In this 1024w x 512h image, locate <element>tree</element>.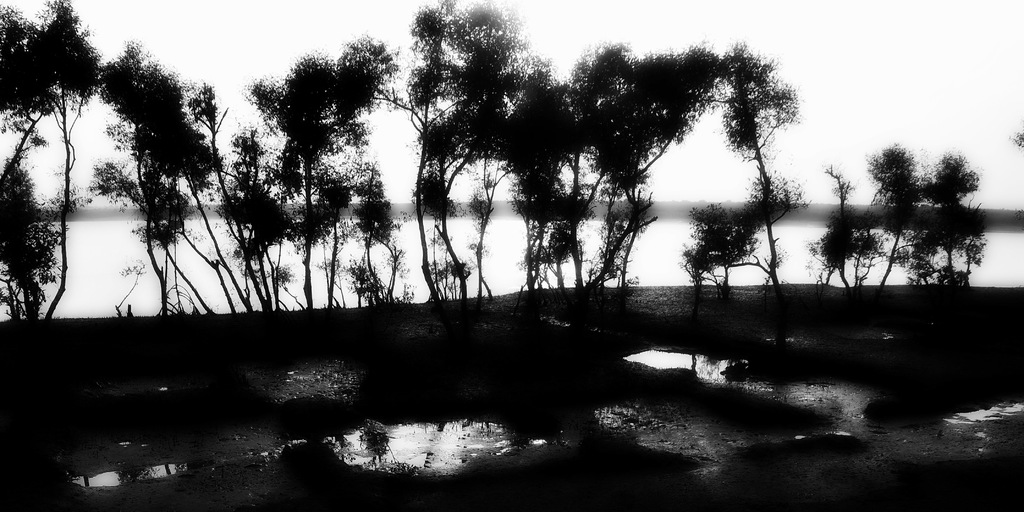
Bounding box: 1004/131/1021/147.
